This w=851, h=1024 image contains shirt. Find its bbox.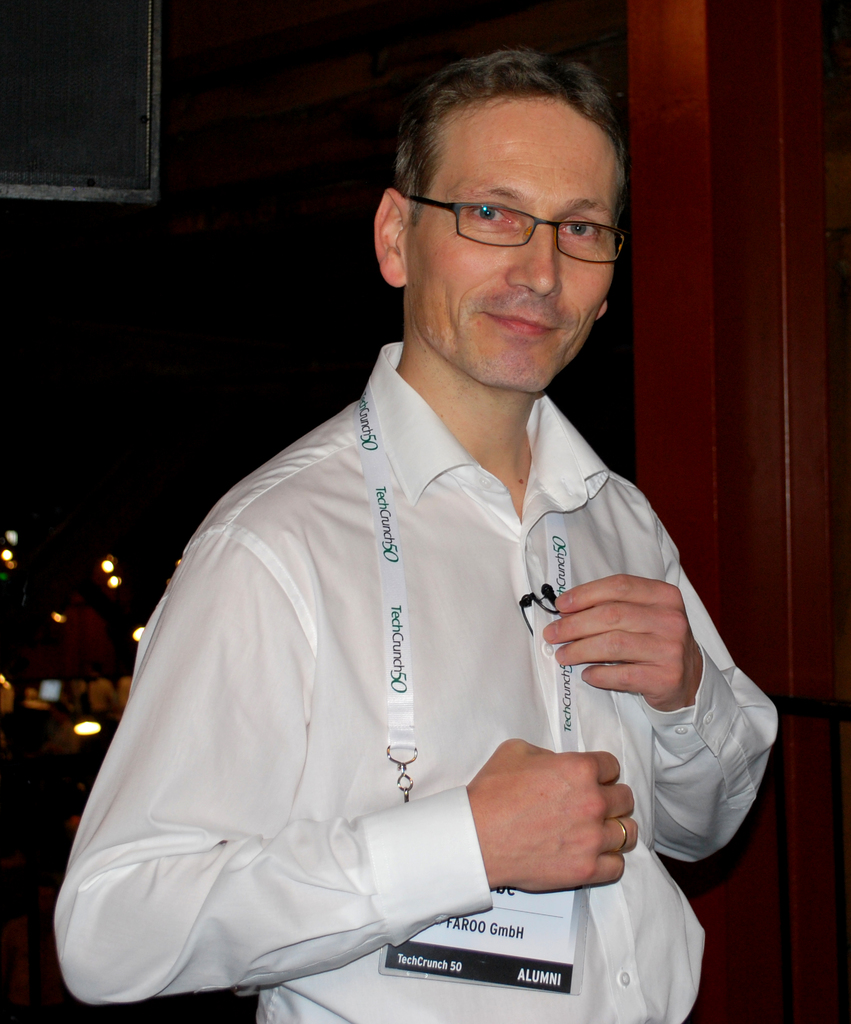
[52, 337, 781, 1023].
